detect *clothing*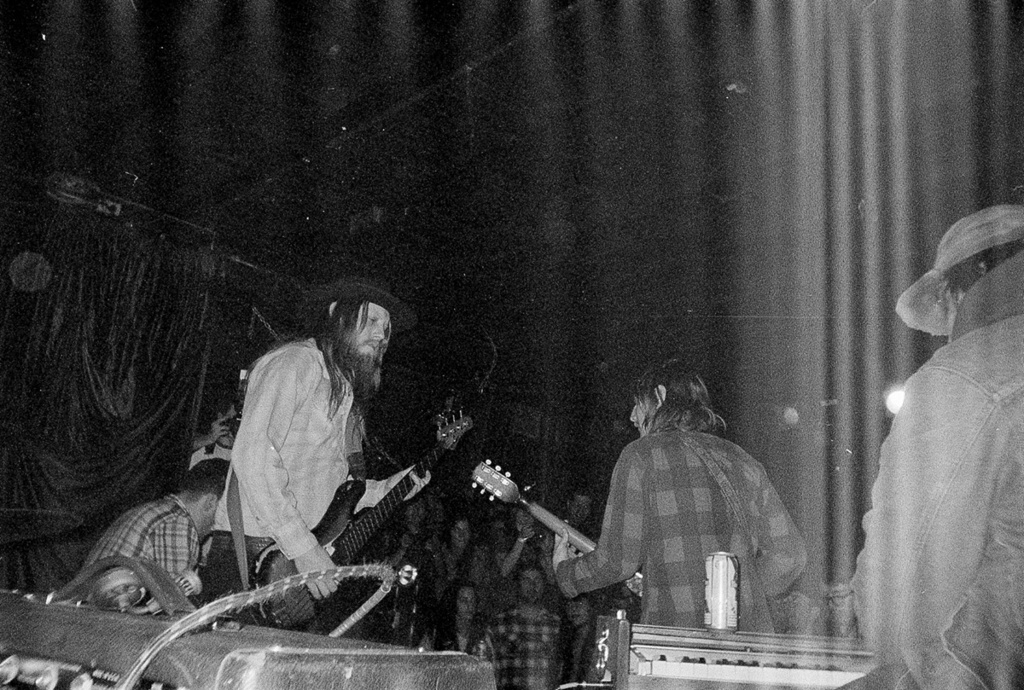
556,425,802,627
